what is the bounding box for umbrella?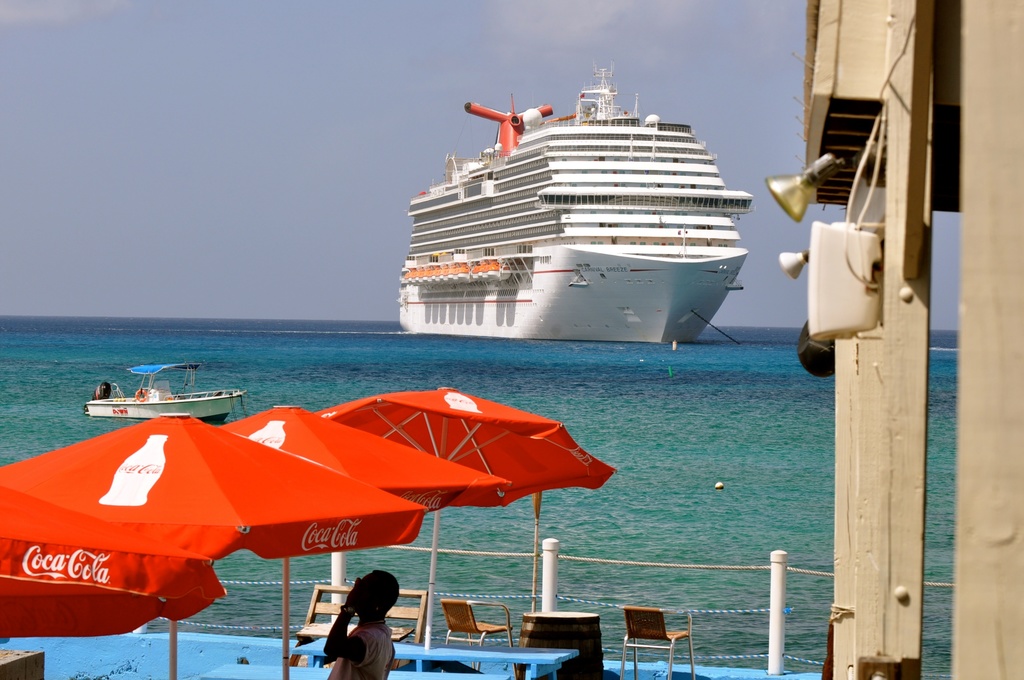
pyautogui.locateOnScreen(218, 404, 507, 679).
